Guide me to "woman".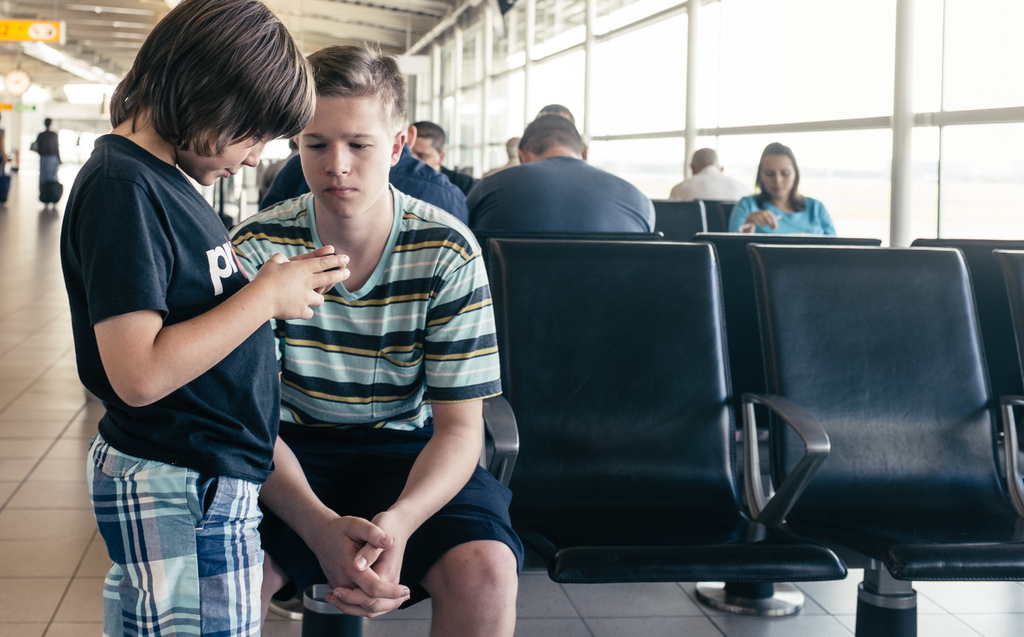
Guidance: crop(35, 115, 60, 209).
